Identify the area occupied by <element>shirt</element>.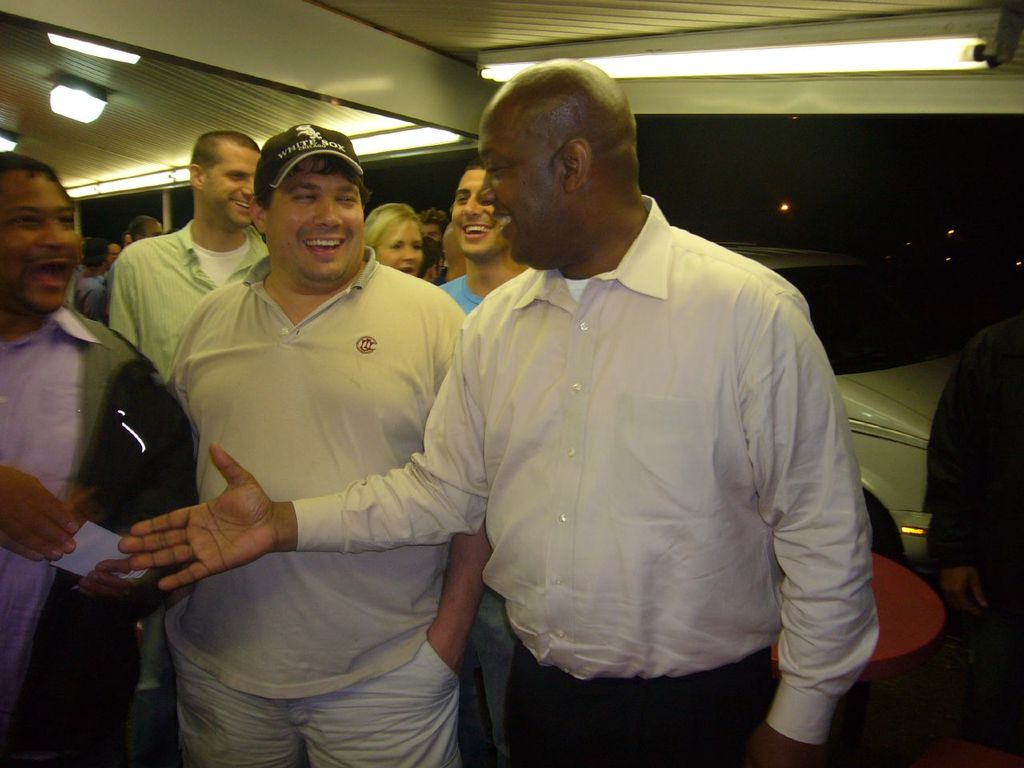
Area: (103,218,269,384).
